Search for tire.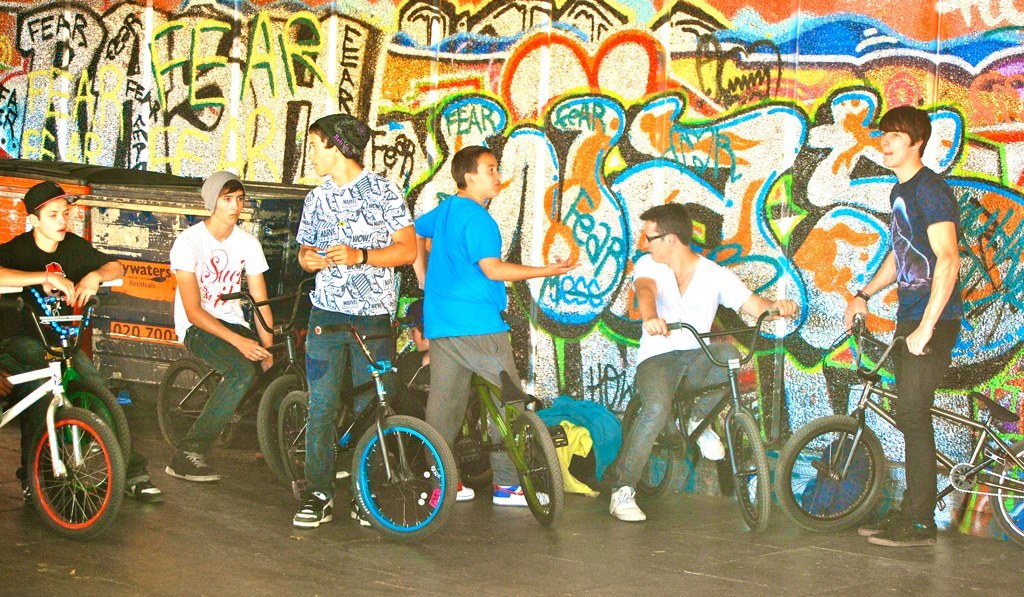
Found at [x1=275, y1=388, x2=337, y2=497].
